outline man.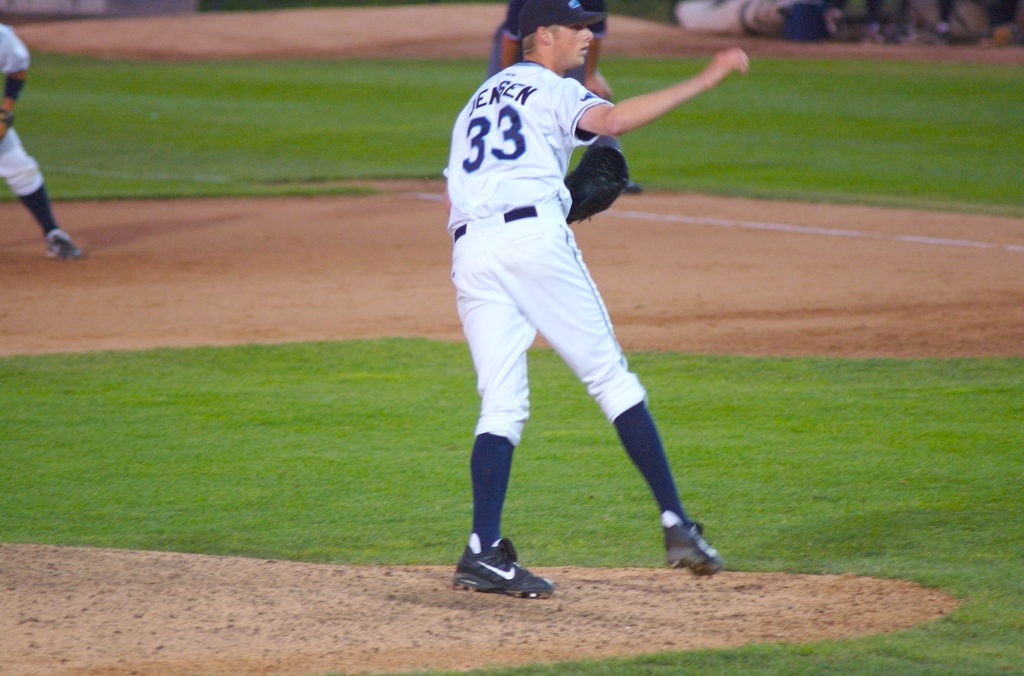
Outline: select_region(0, 18, 86, 268).
